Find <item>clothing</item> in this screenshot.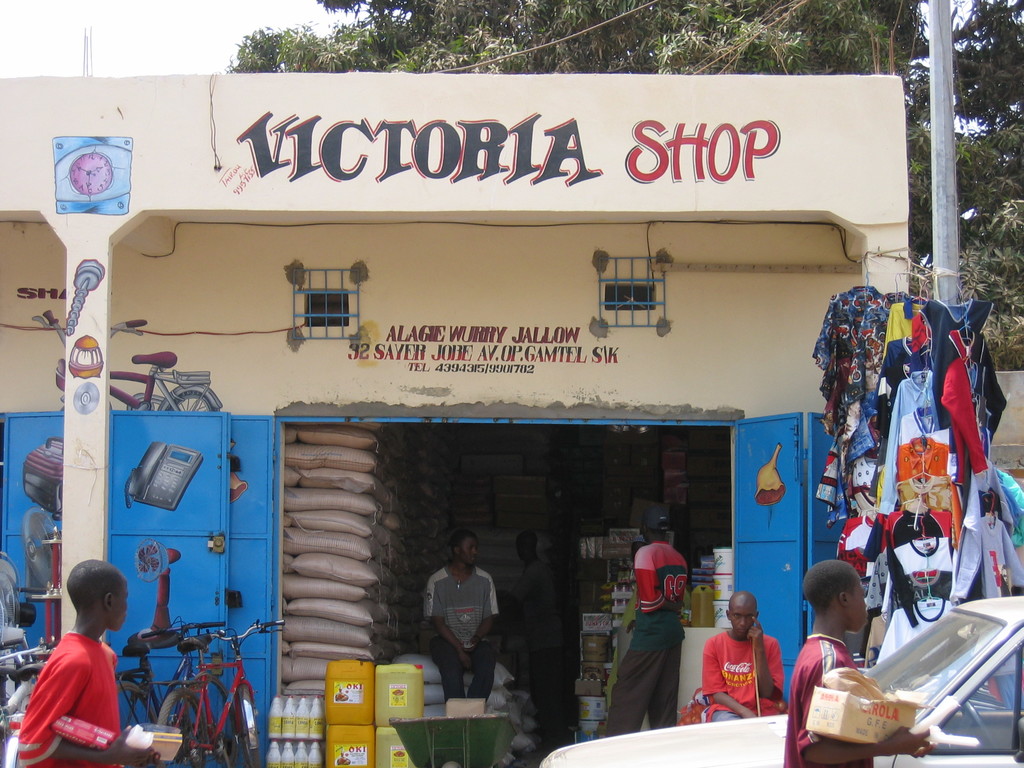
The bounding box for <item>clothing</item> is x1=19 y1=634 x2=118 y2=754.
